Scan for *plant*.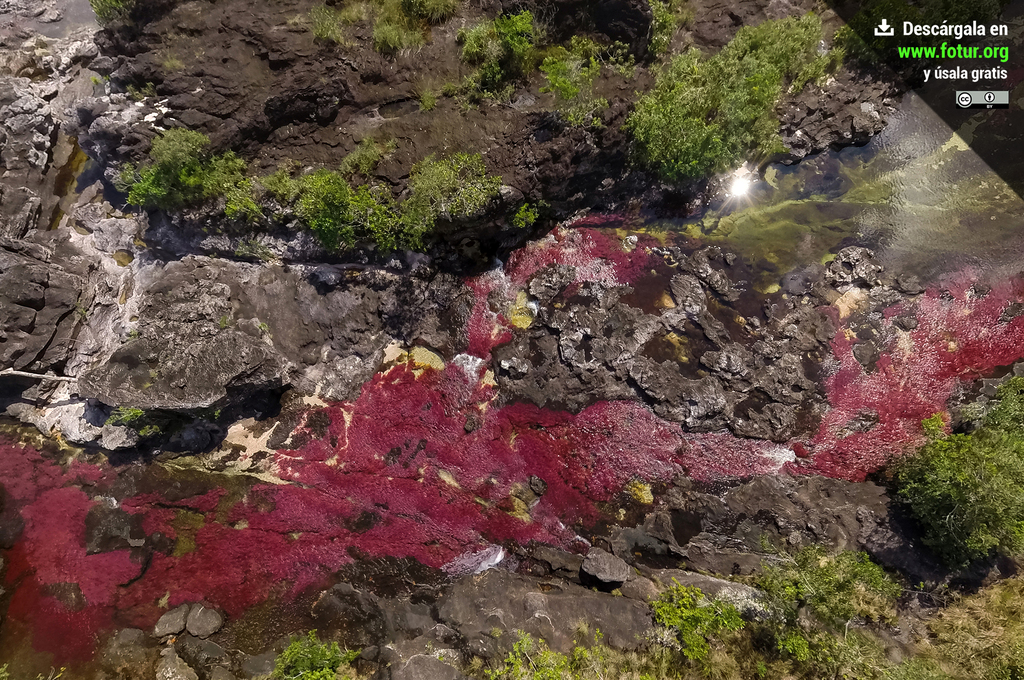
Scan result: Rect(254, 633, 367, 679).
